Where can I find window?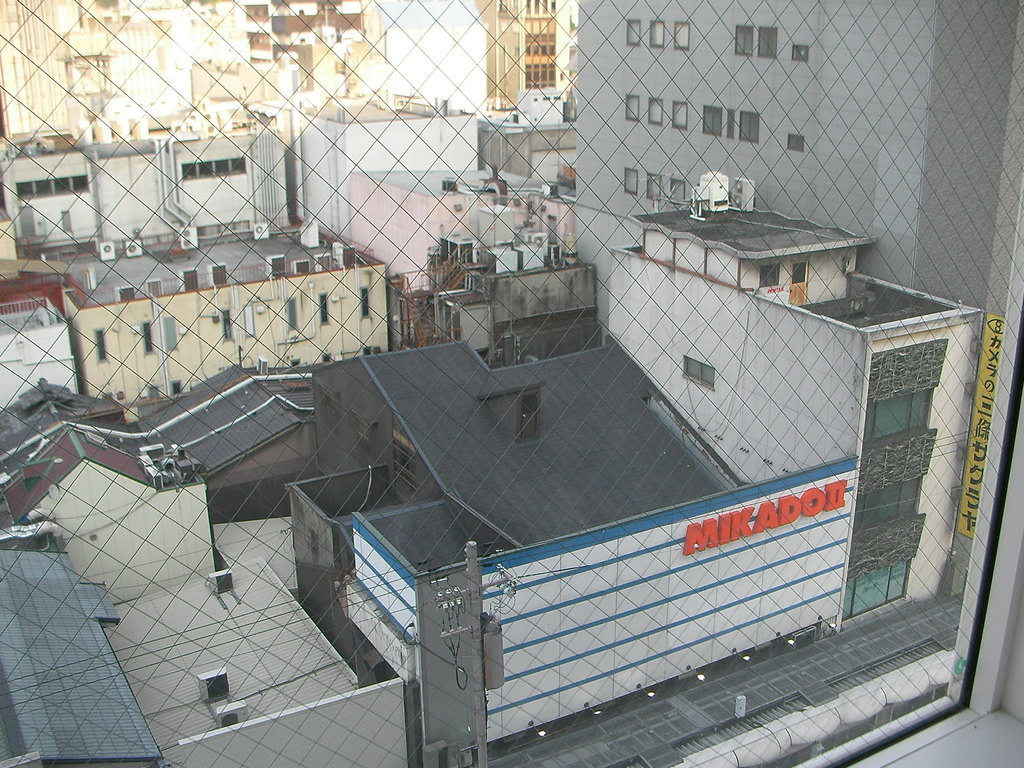
You can find it at 524:45:530:61.
